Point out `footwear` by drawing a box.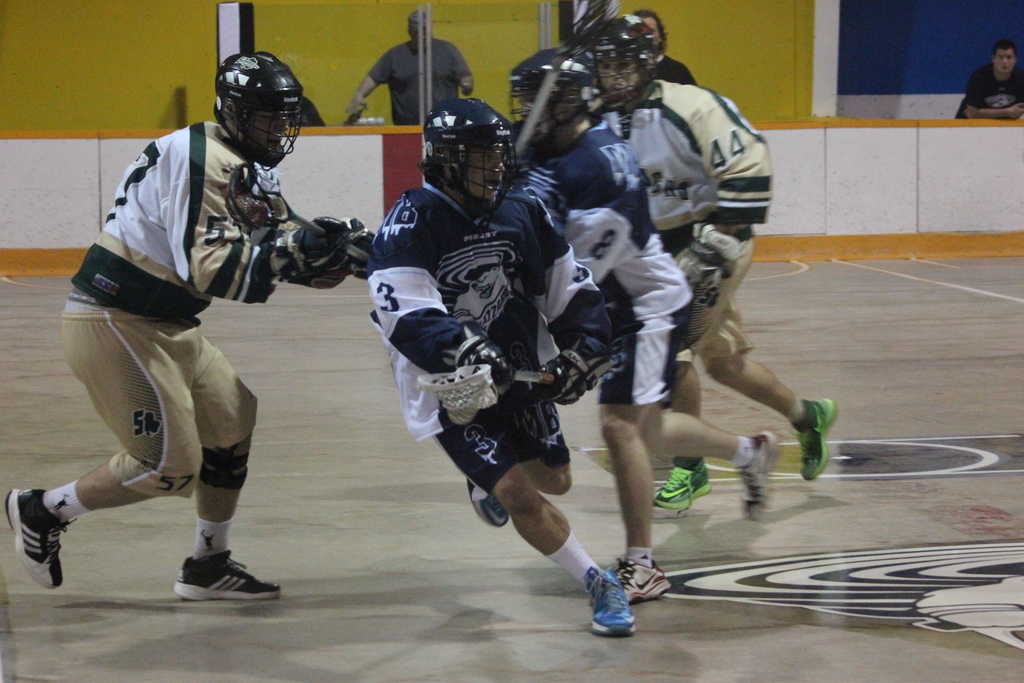
x1=0 y1=488 x2=73 y2=591.
